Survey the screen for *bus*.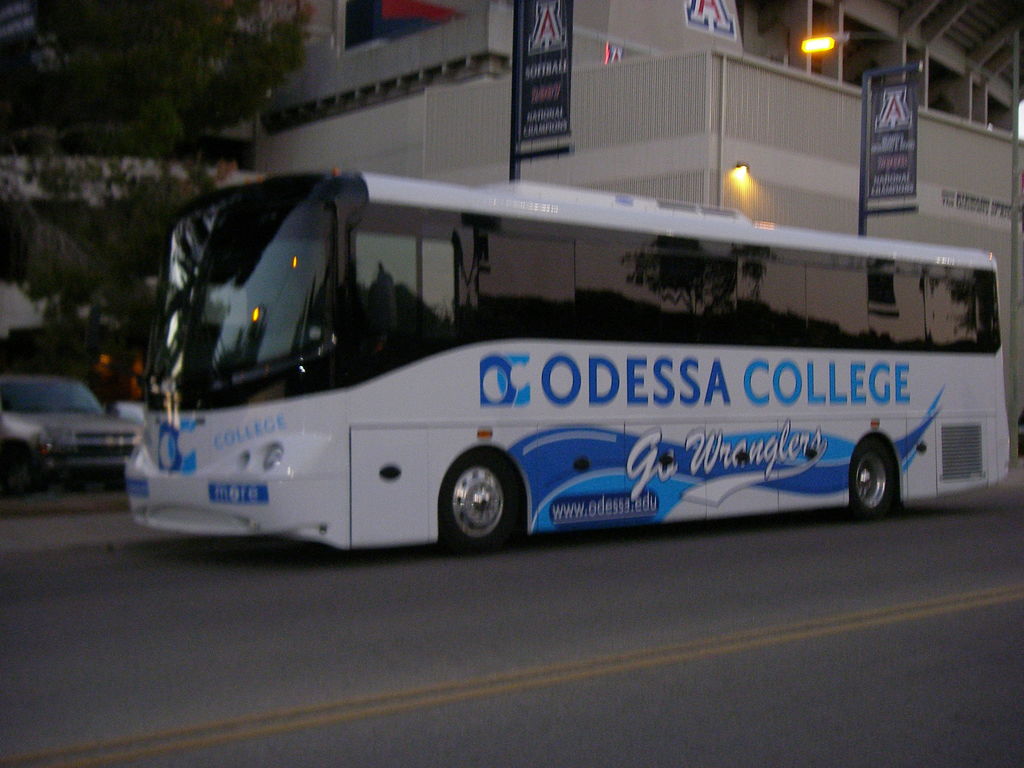
Survey found: {"left": 123, "top": 165, "right": 1010, "bottom": 553}.
